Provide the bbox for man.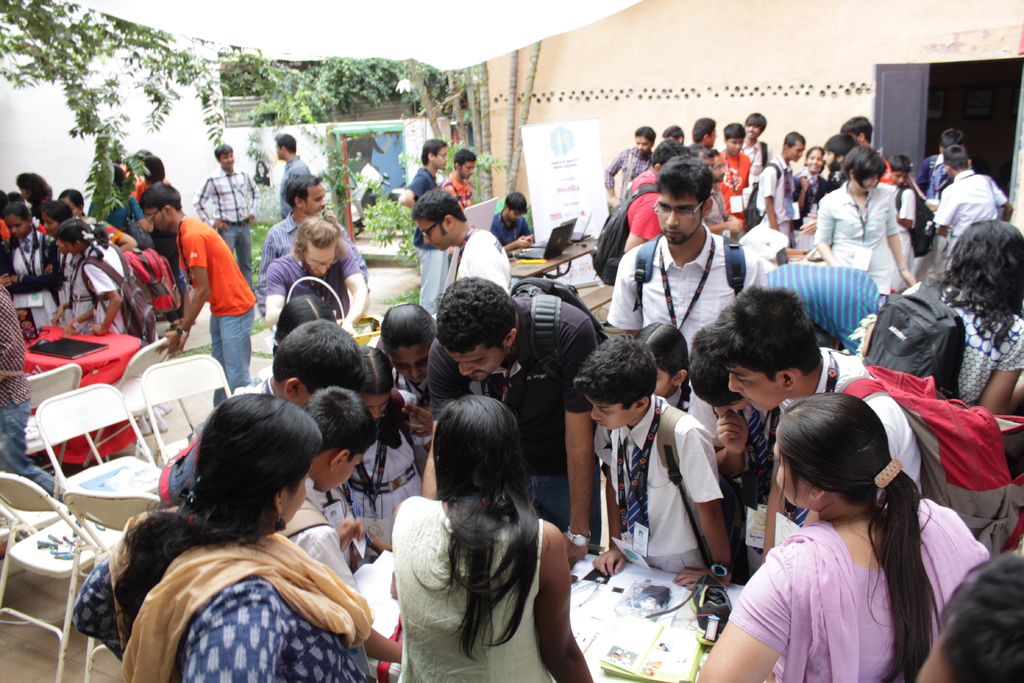
252/172/364/266.
